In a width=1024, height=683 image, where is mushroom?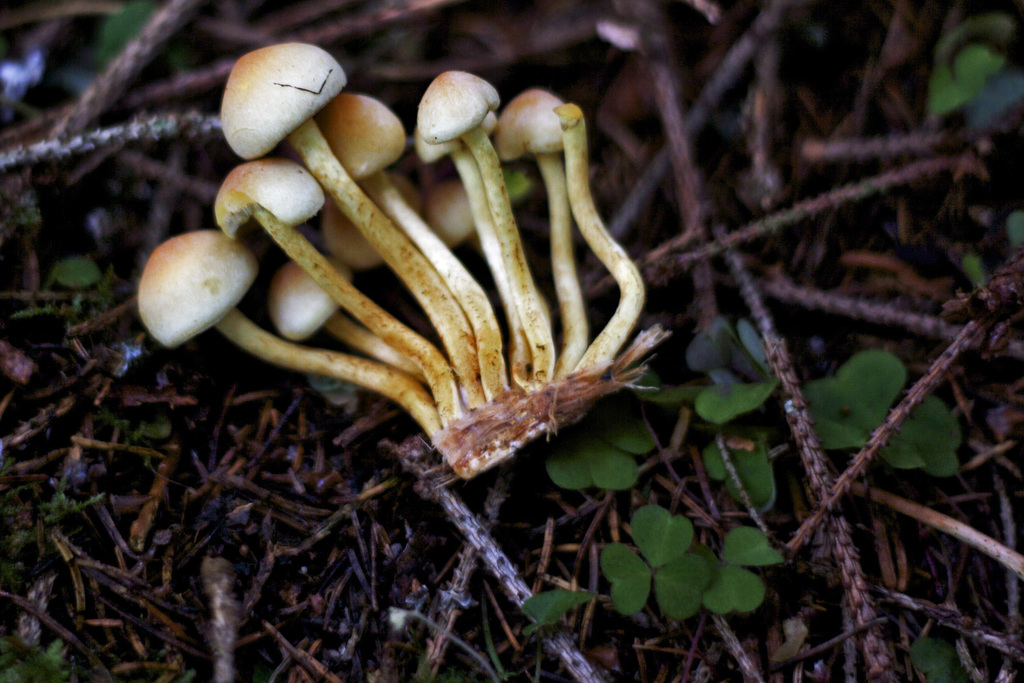
x1=204 y1=160 x2=428 y2=422.
